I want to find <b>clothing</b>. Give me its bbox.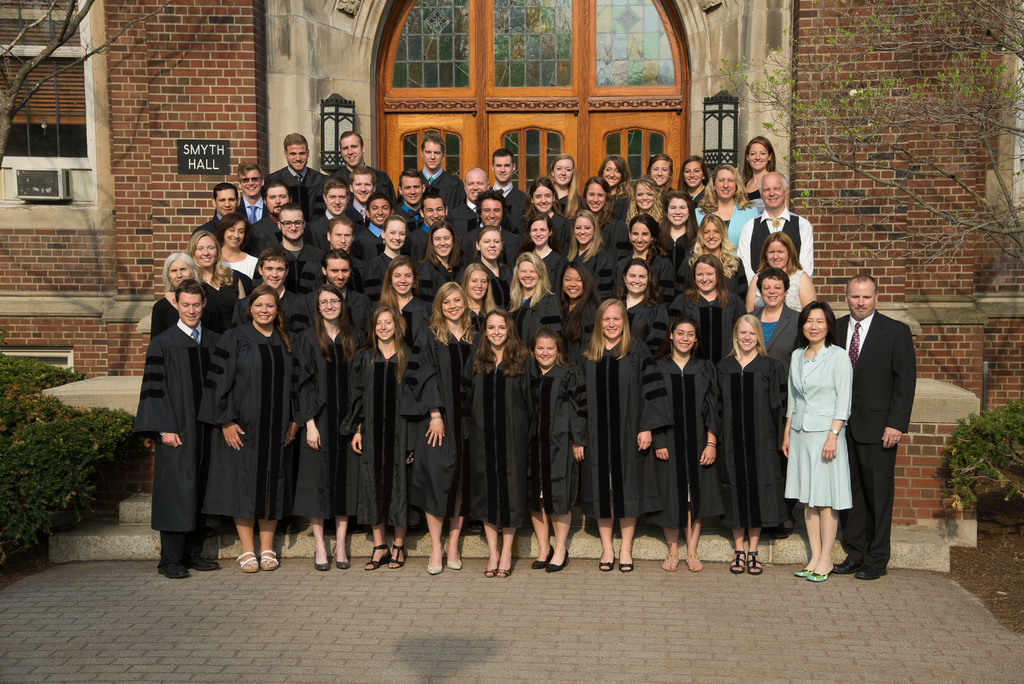
bbox=[241, 218, 282, 261].
